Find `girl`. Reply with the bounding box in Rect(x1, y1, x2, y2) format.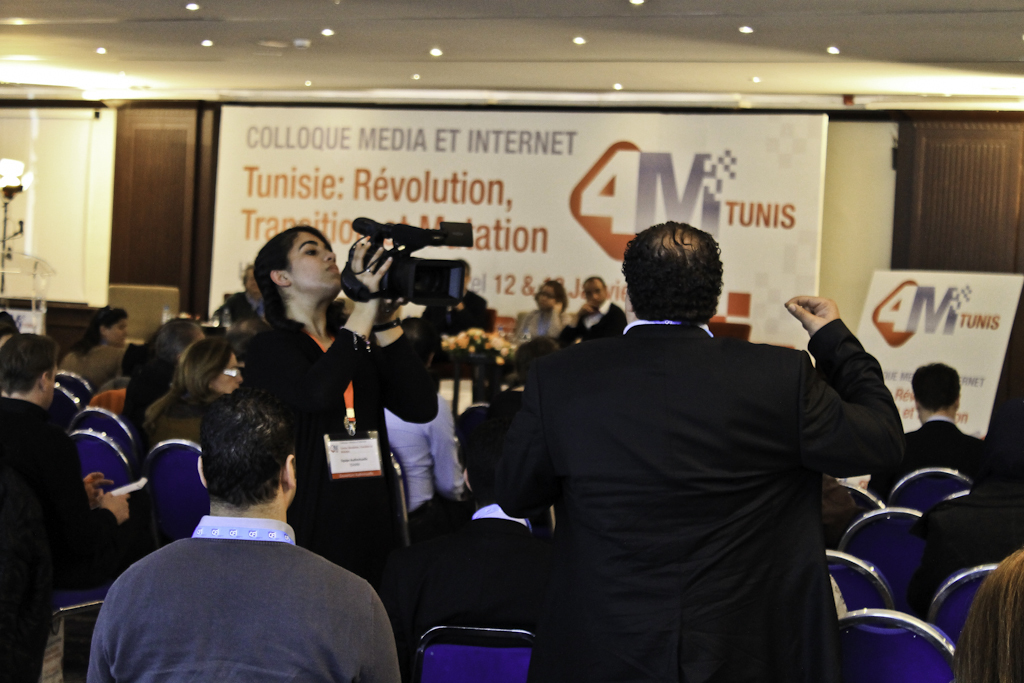
Rect(247, 224, 441, 586).
